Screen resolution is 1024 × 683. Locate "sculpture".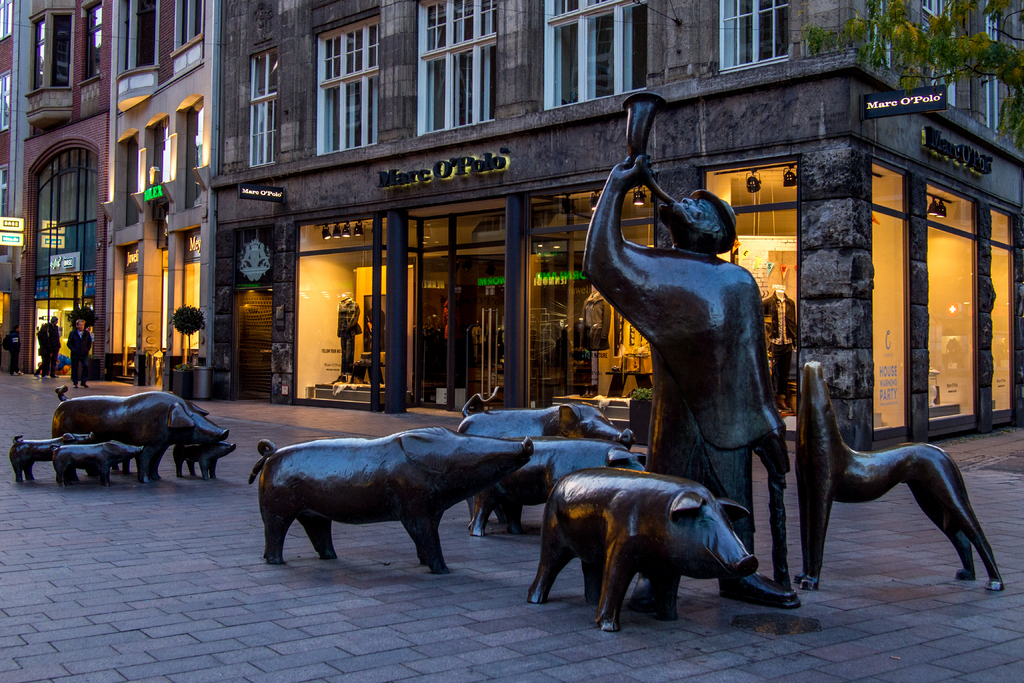
region(795, 356, 1016, 598).
